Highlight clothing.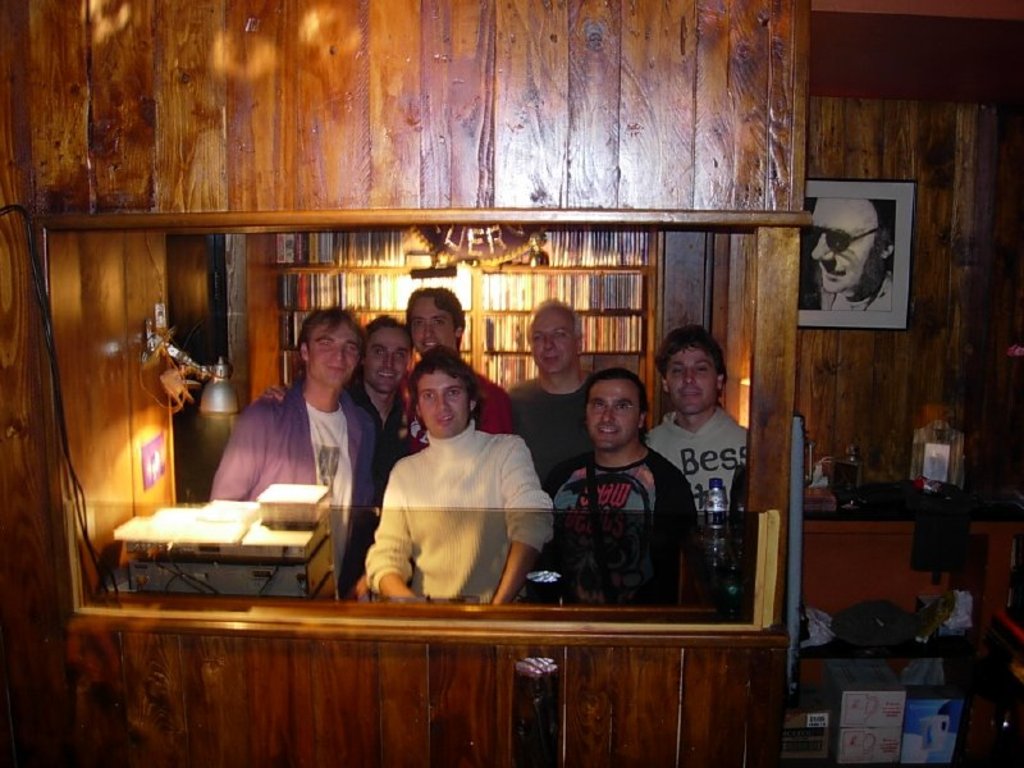
Highlighted region: (358,419,558,612).
